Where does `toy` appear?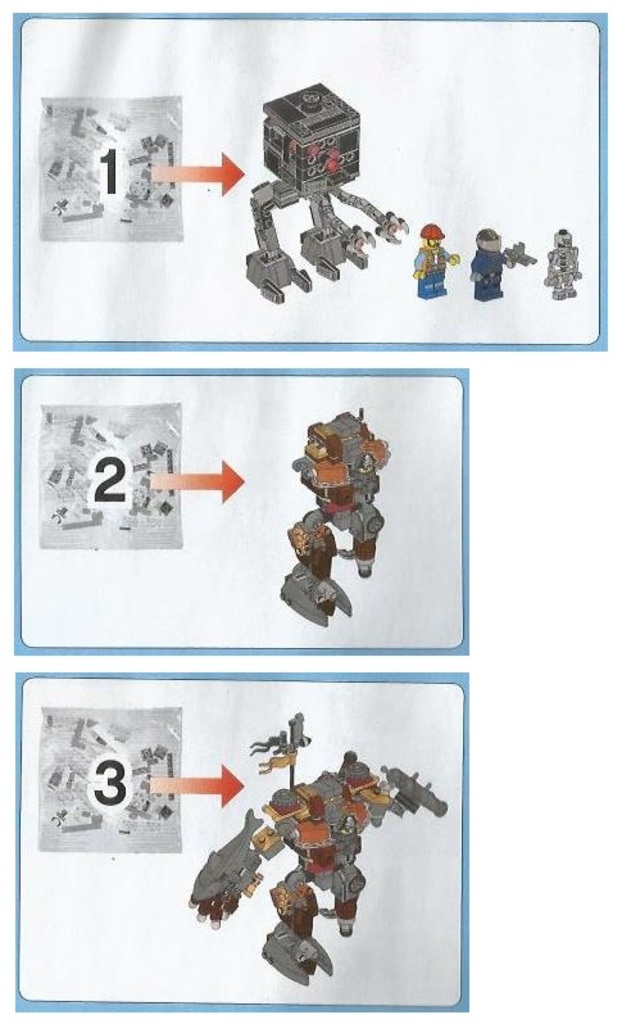
Appears at 224:82:401:303.
